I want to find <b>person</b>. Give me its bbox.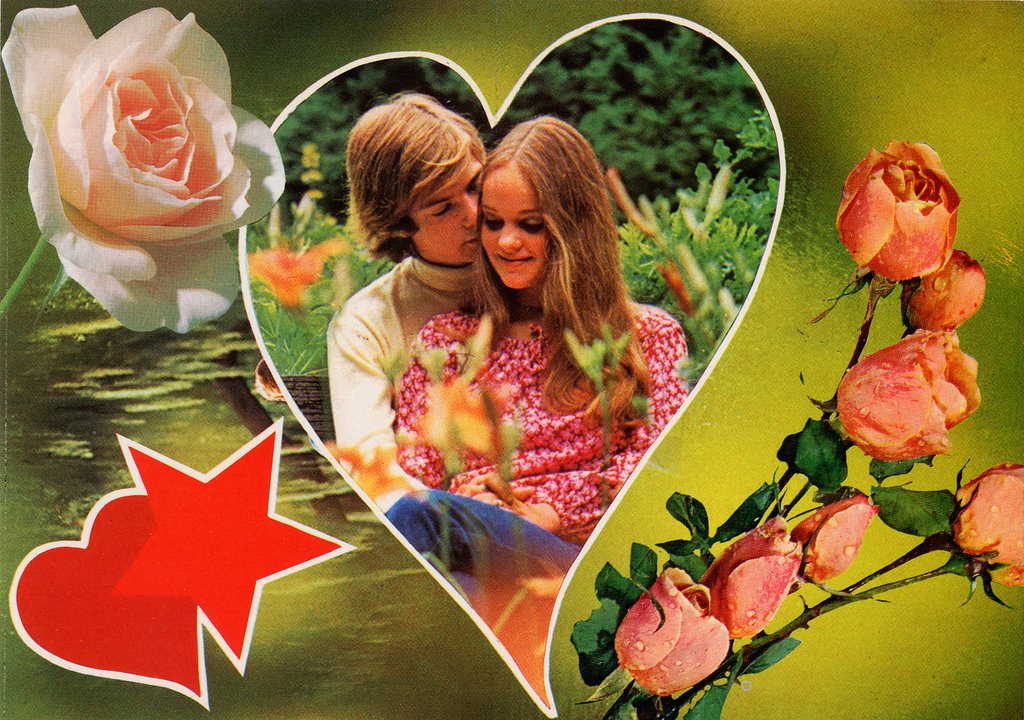
crop(320, 85, 504, 517).
